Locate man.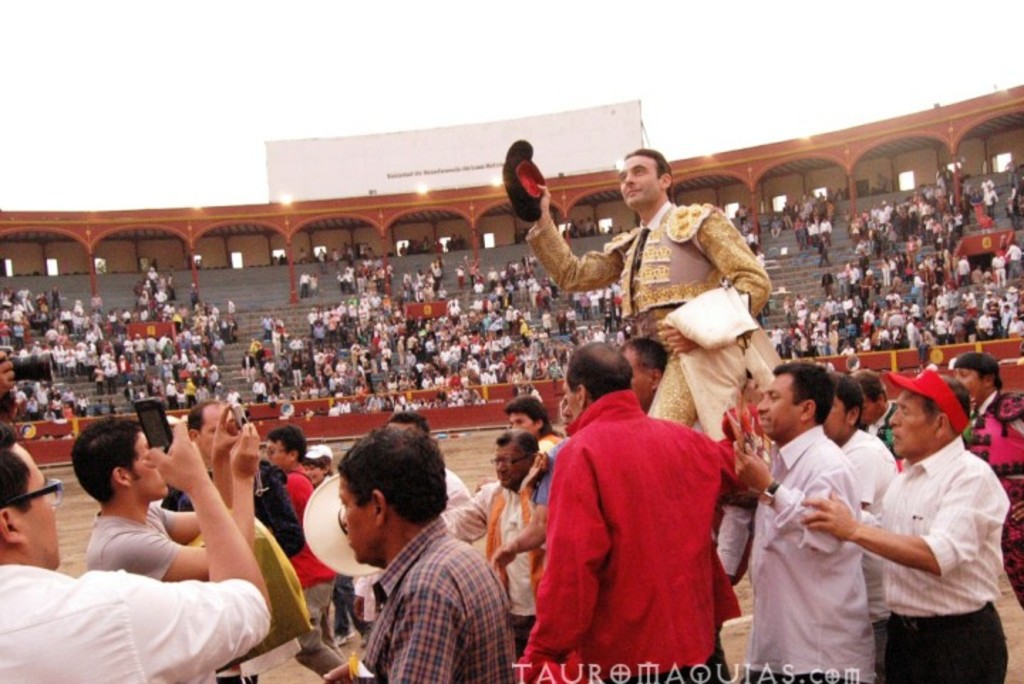
Bounding box: [x1=438, y1=428, x2=548, y2=656].
